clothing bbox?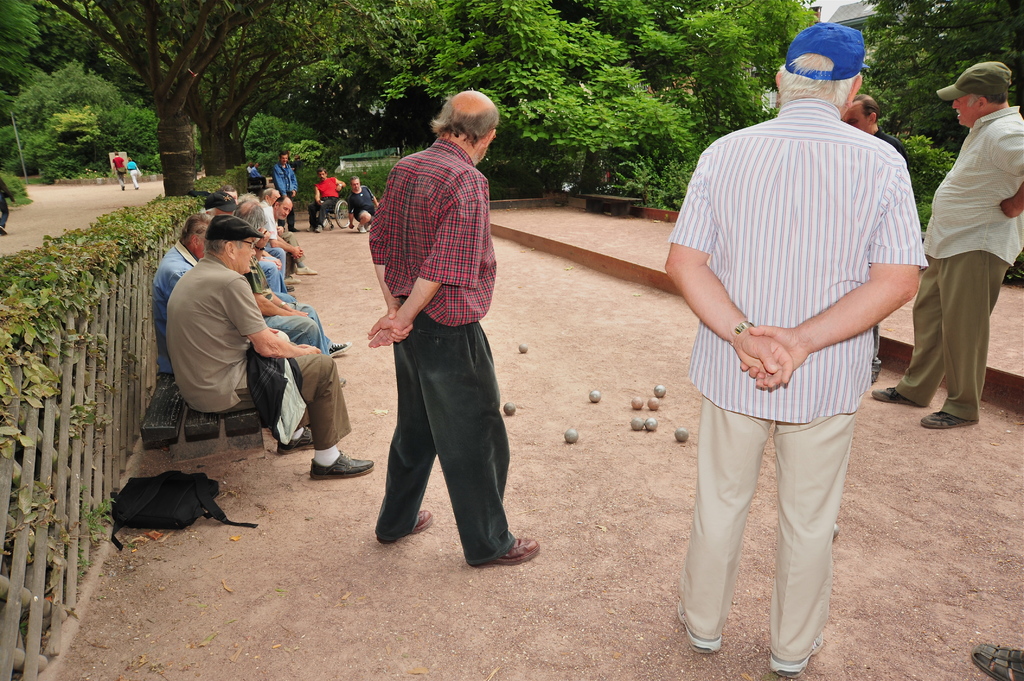
[x1=129, y1=161, x2=141, y2=192]
